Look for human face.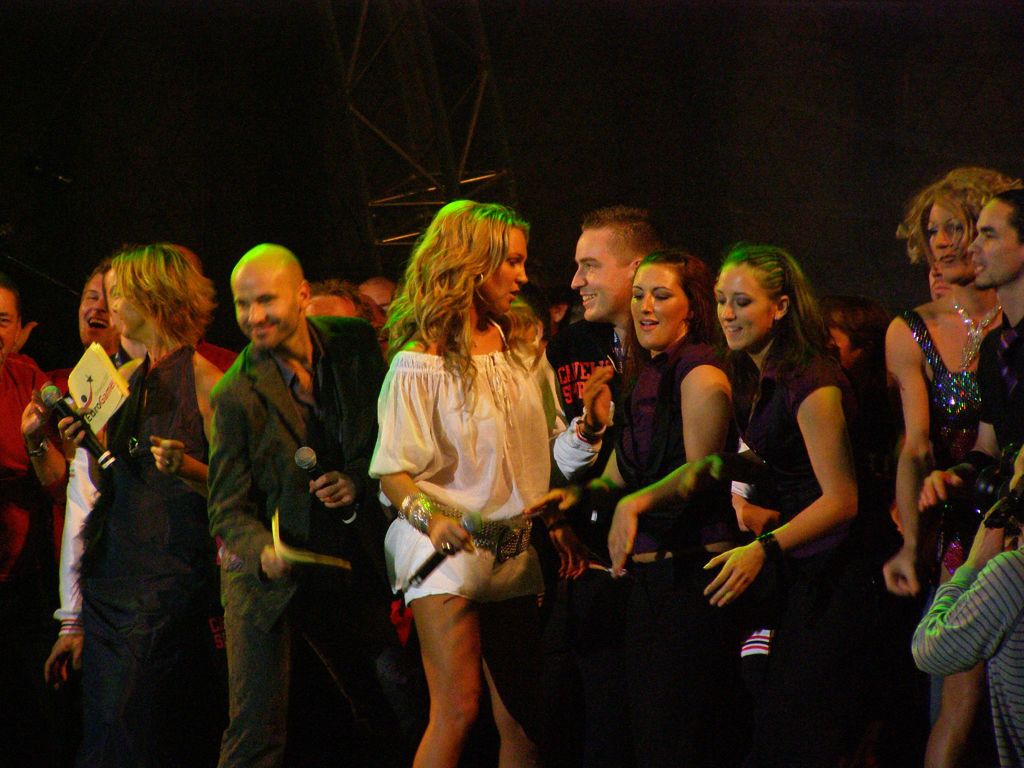
Found: [left=572, top=236, right=625, bottom=315].
